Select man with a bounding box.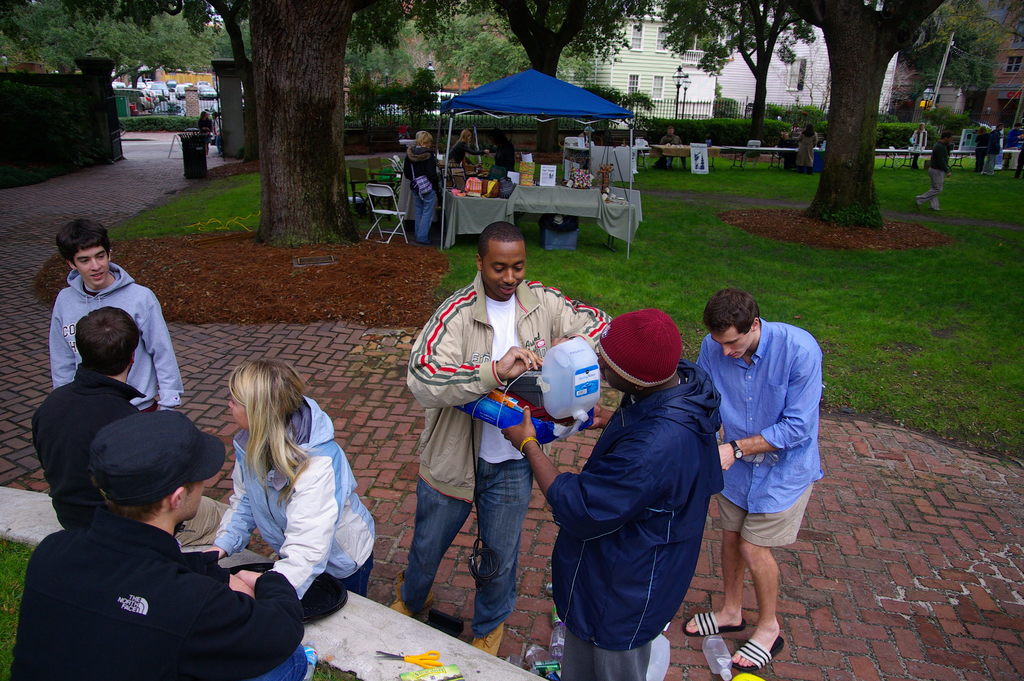
x1=915 y1=131 x2=954 y2=213.
